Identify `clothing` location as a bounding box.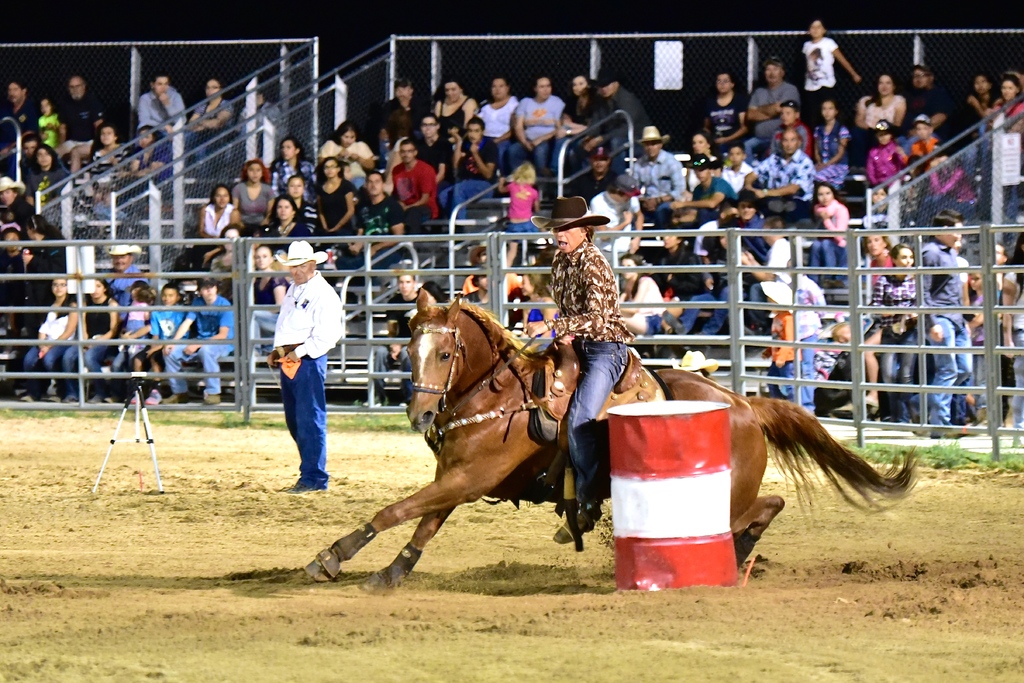
box(0, 246, 26, 329).
